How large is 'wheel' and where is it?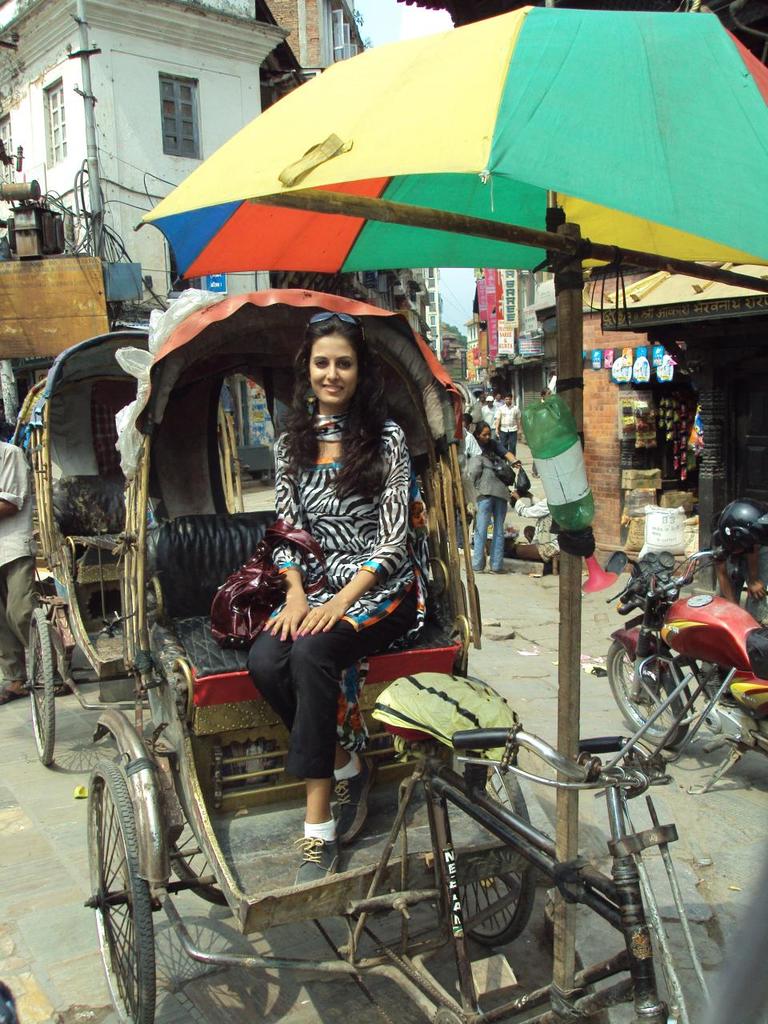
Bounding box: box(604, 641, 710, 755).
